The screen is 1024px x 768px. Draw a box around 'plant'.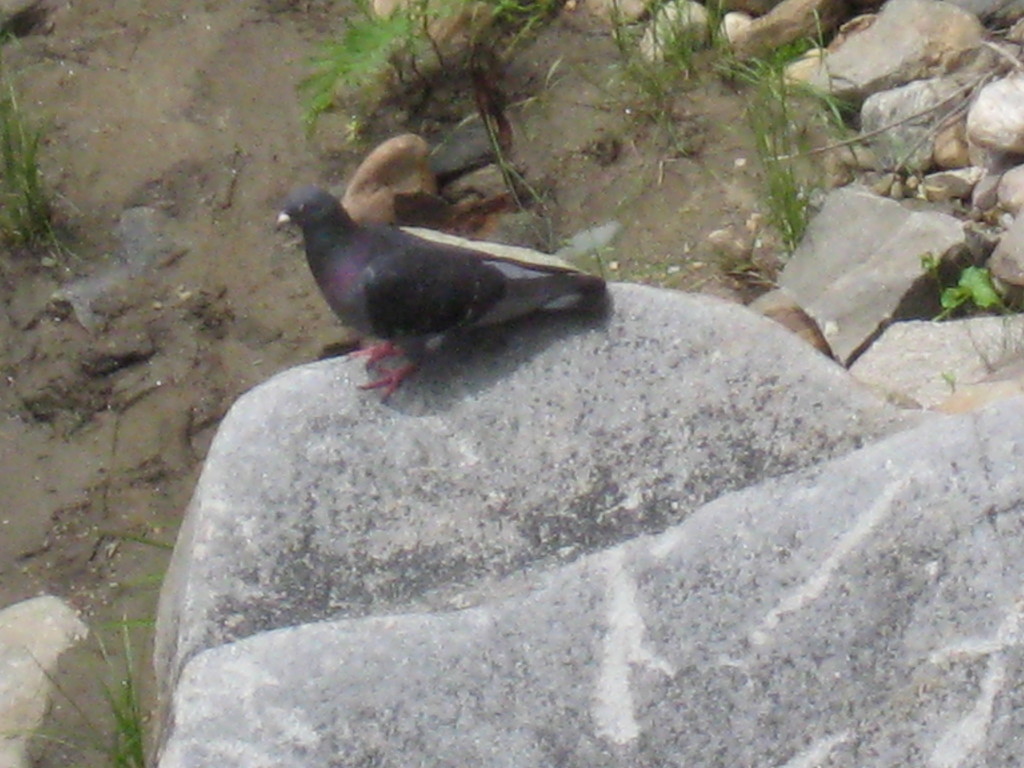
left=0, top=600, right=147, bottom=767.
